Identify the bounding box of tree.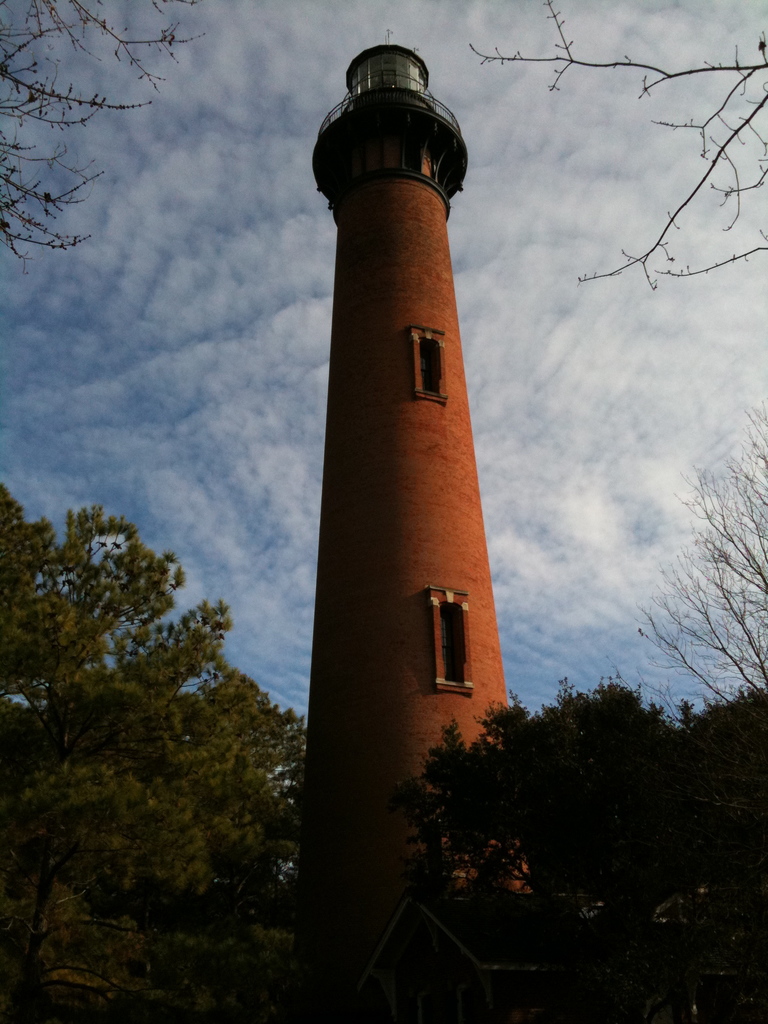
(left=0, top=0, right=205, bottom=268).
